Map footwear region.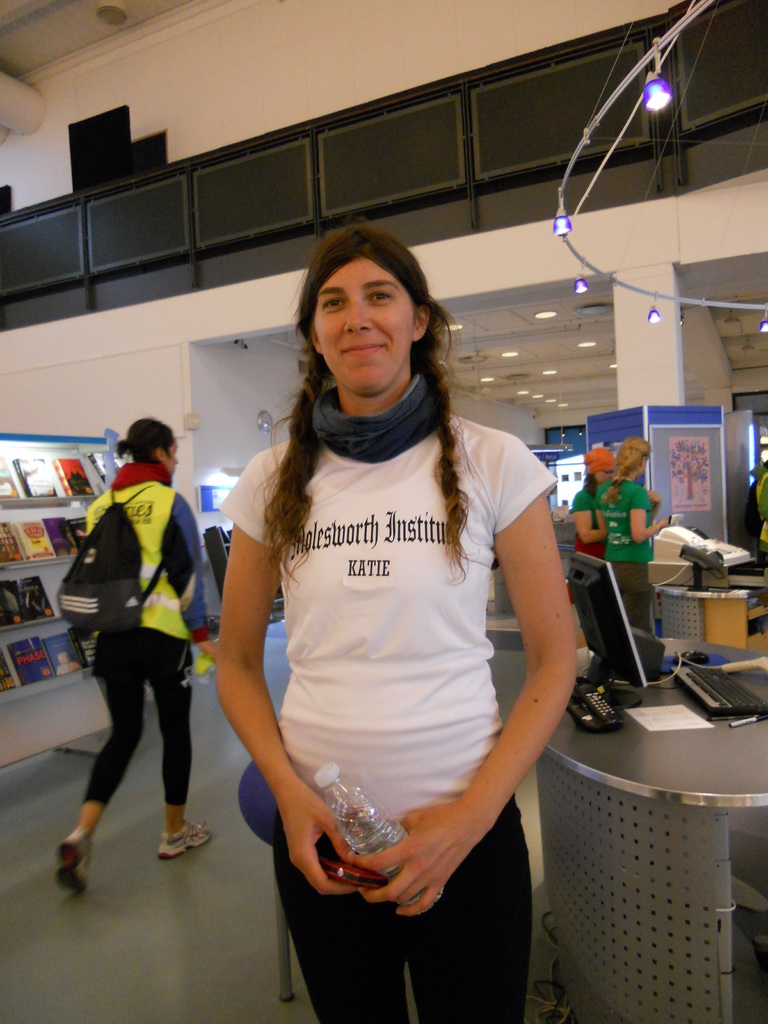
Mapped to crop(153, 819, 216, 861).
